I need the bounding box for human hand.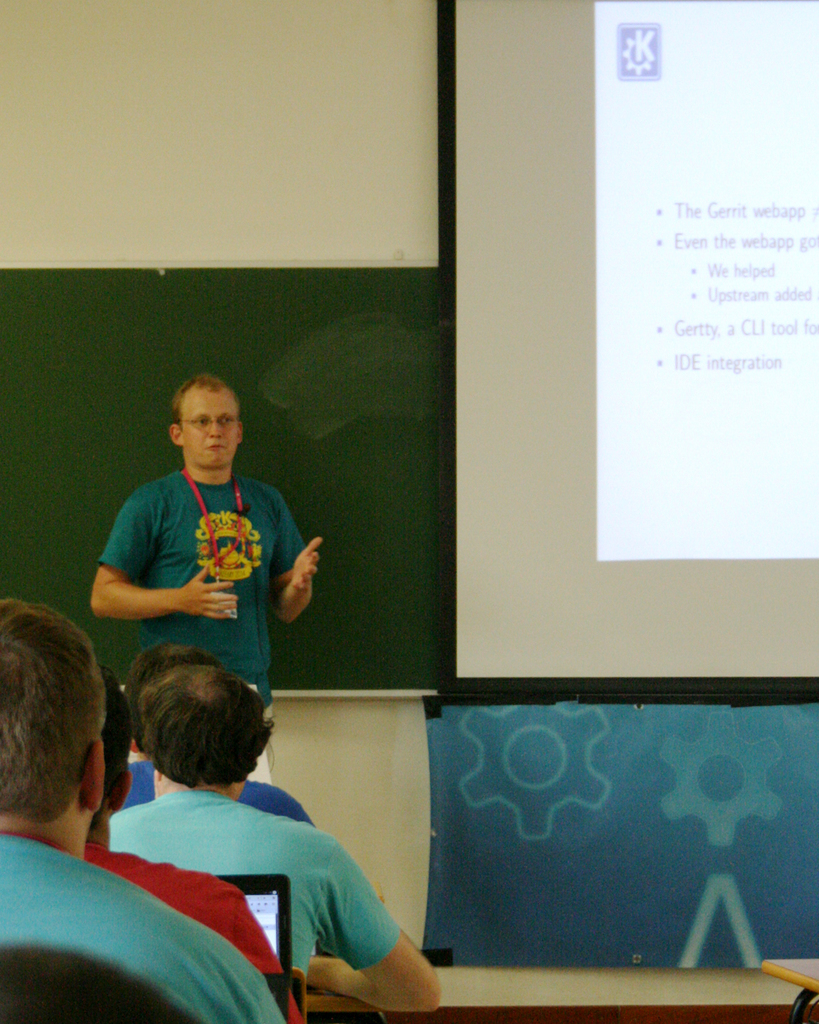
Here it is: left=283, top=535, right=324, bottom=603.
